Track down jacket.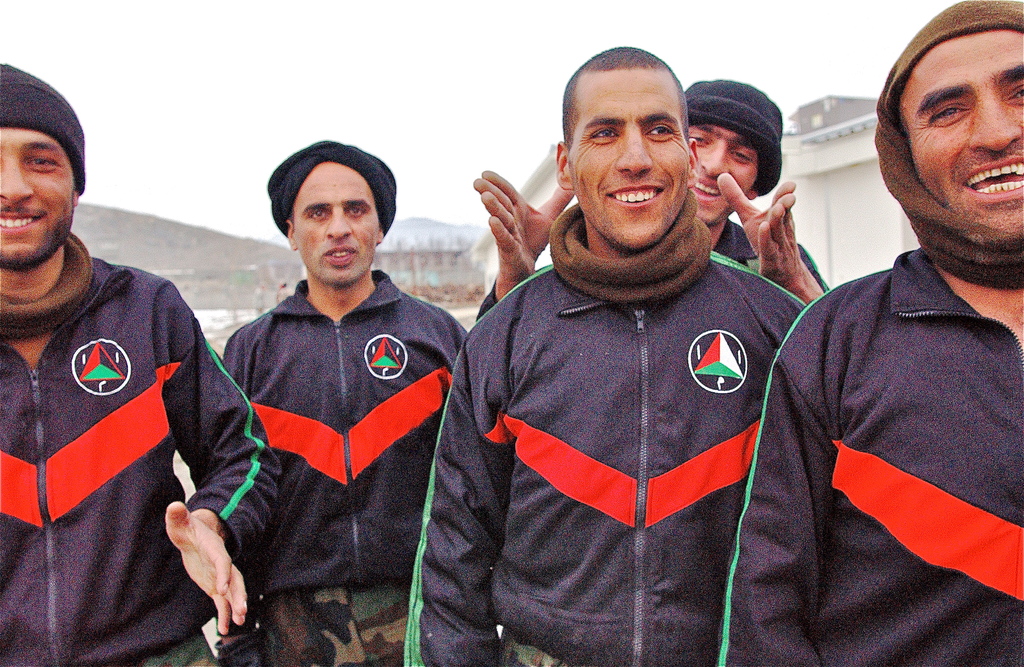
Tracked to select_region(719, 243, 1023, 666).
